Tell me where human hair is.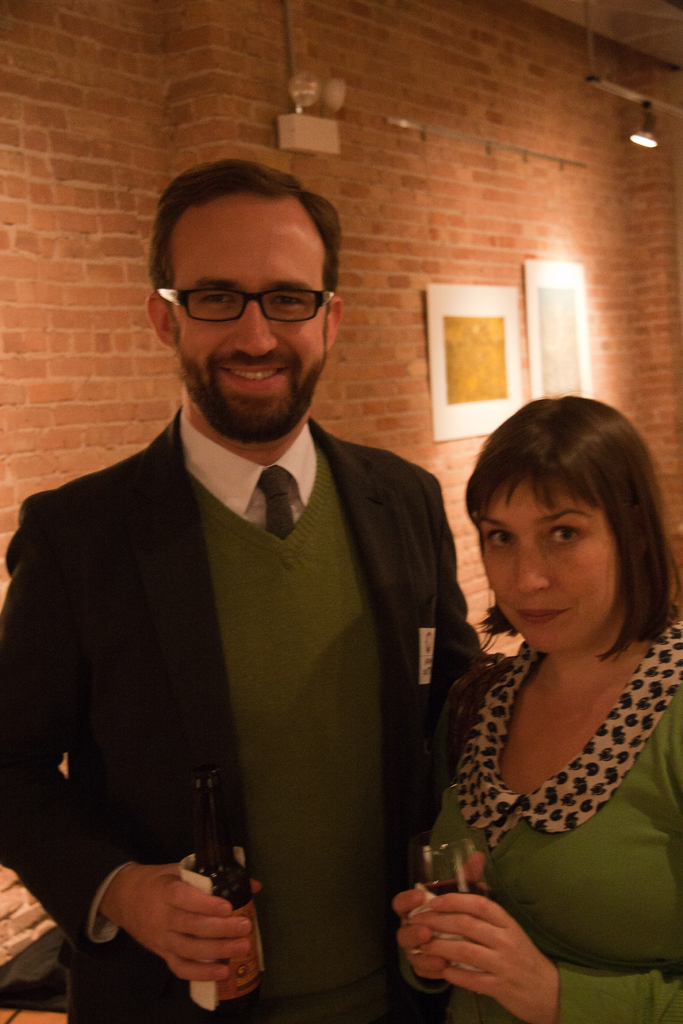
human hair is at 457, 406, 661, 639.
